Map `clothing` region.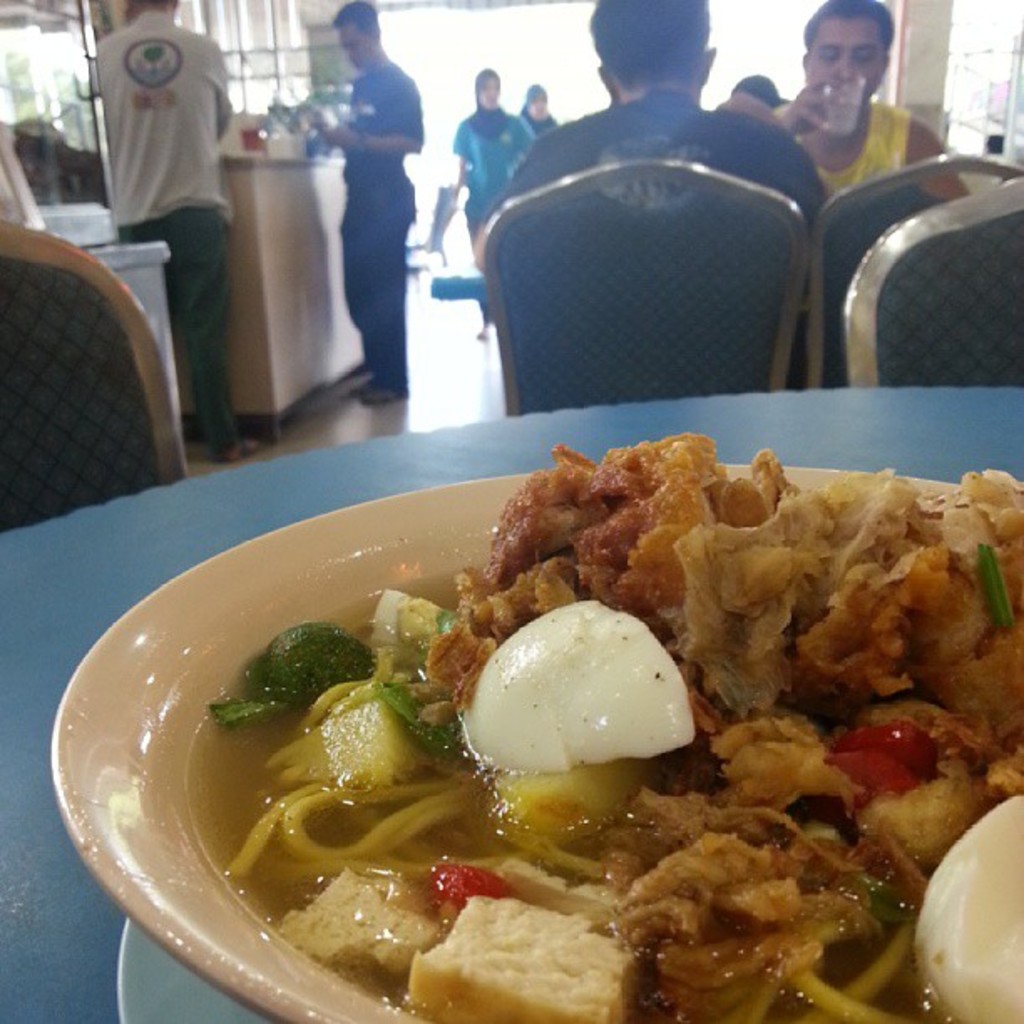
Mapped to BBox(801, 97, 915, 191).
